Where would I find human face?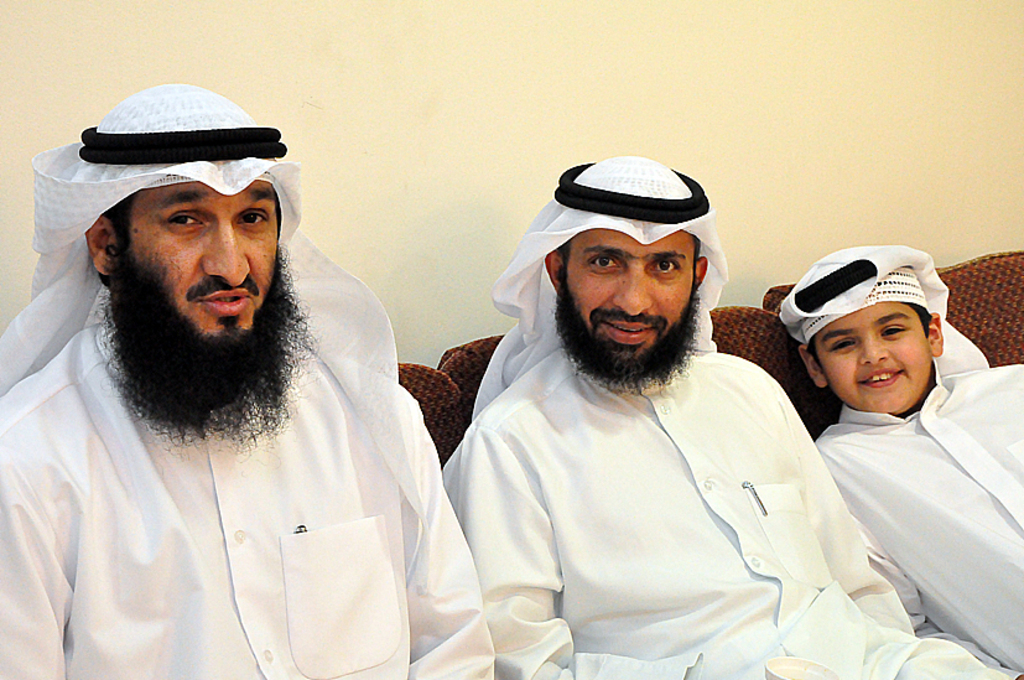
At x1=121 y1=173 x2=276 y2=342.
